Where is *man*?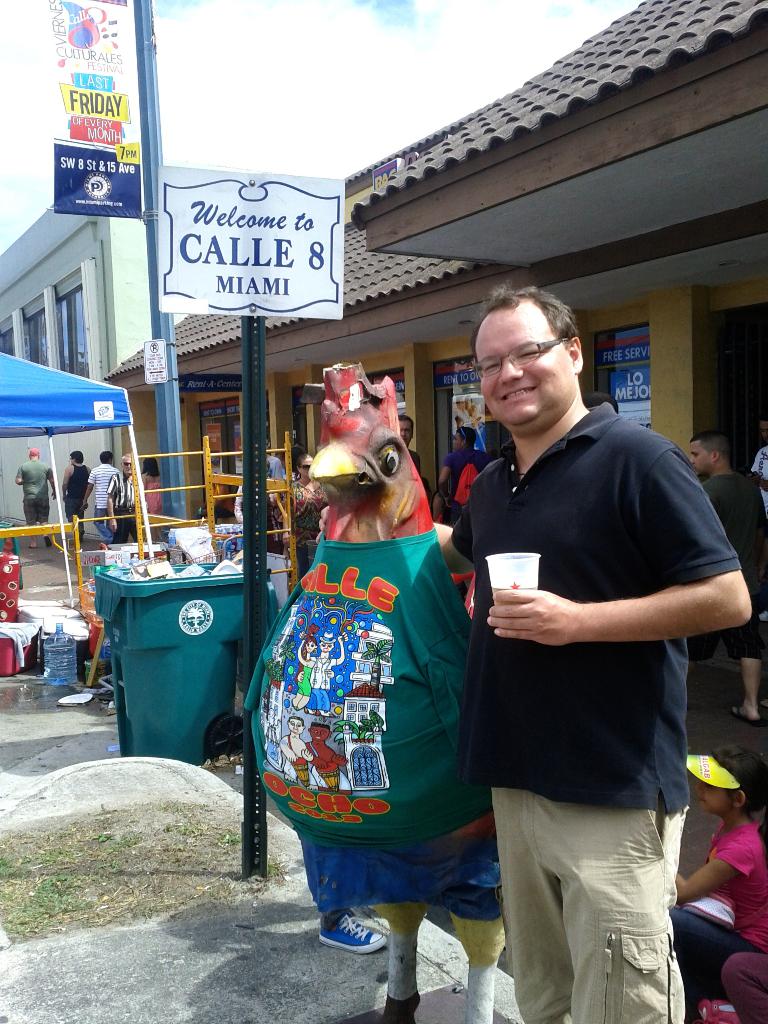
[687, 431, 764, 737].
